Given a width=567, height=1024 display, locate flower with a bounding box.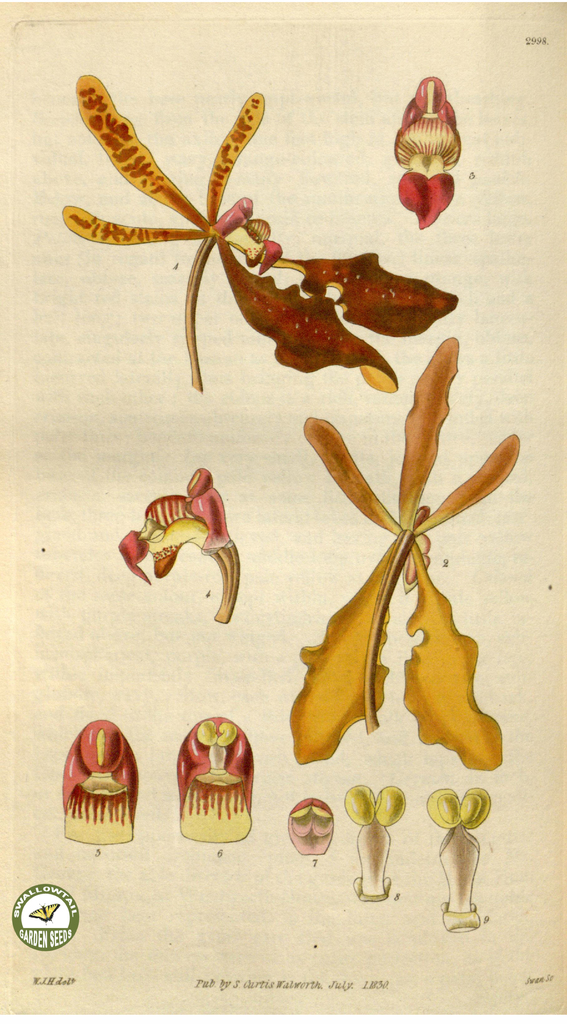
Located: detection(174, 717, 255, 847).
